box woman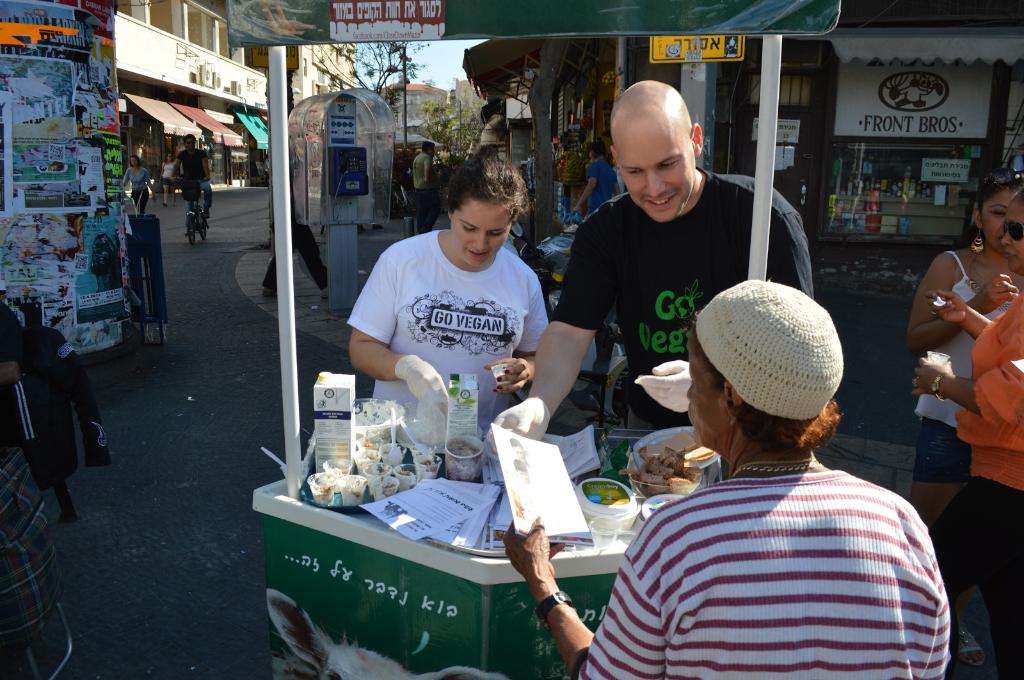
<bbox>906, 166, 1023, 527</bbox>
